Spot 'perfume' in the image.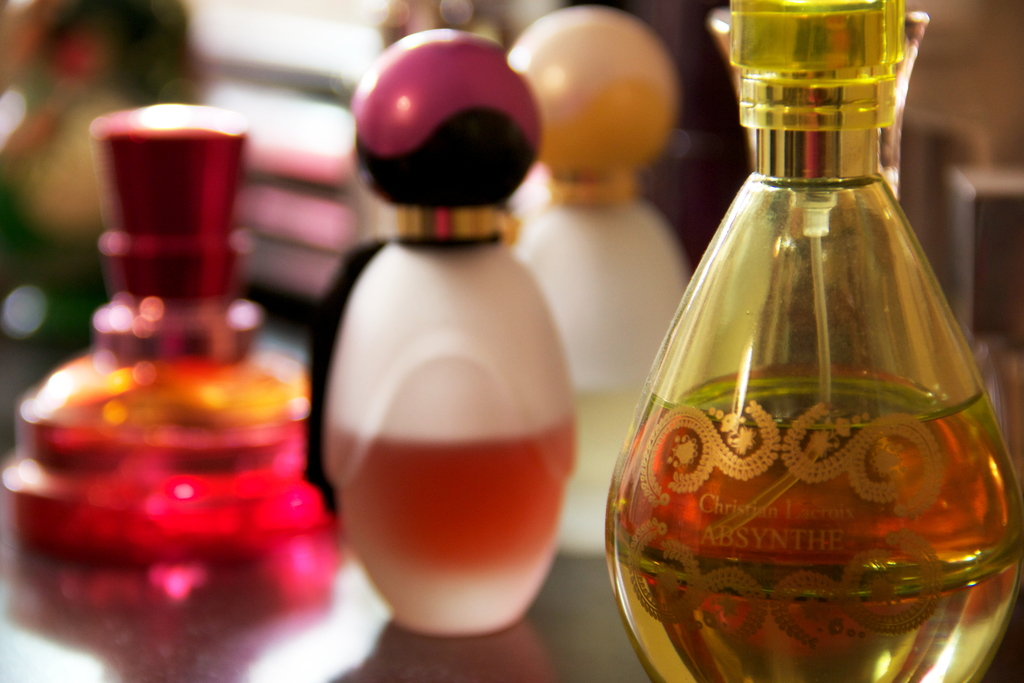
'perfume' found at [512,0,689,558].
